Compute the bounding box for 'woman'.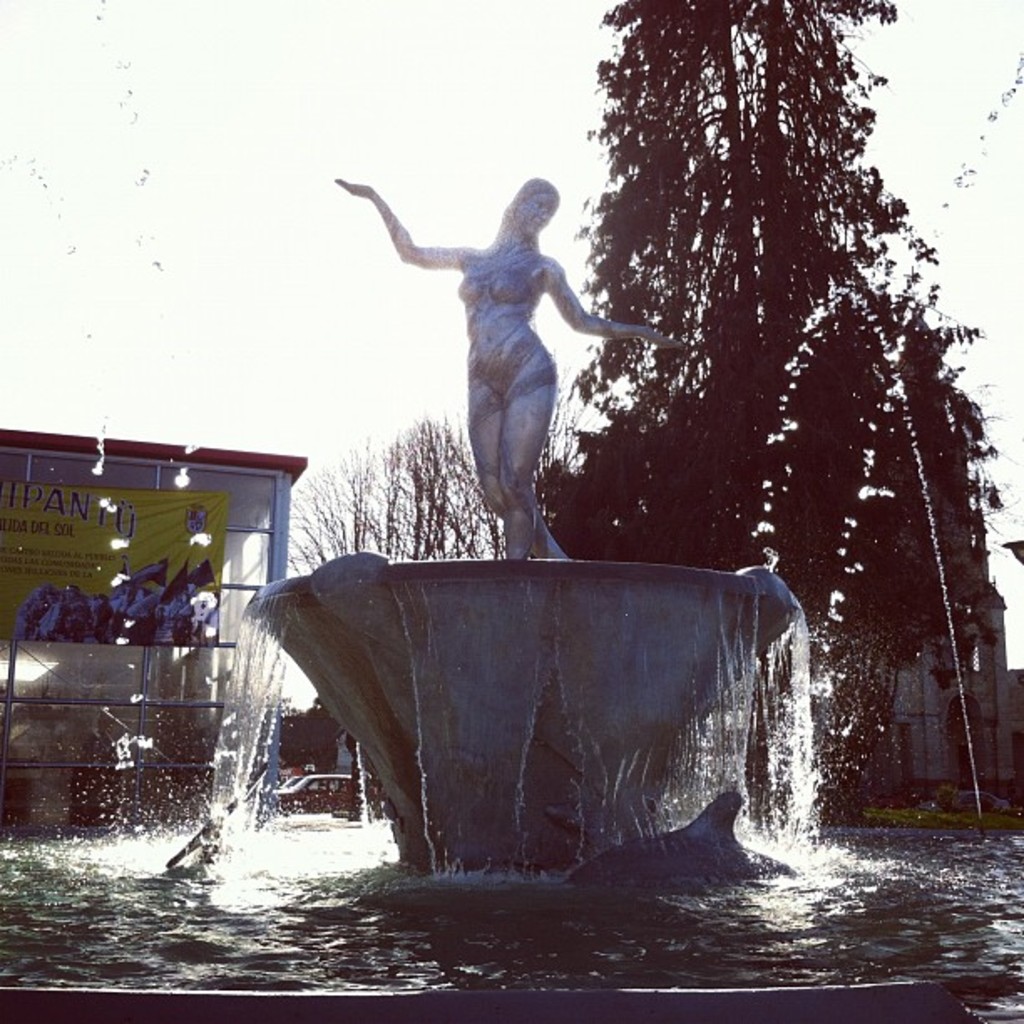
(left=336, top=171, right=684, bottom=559).
